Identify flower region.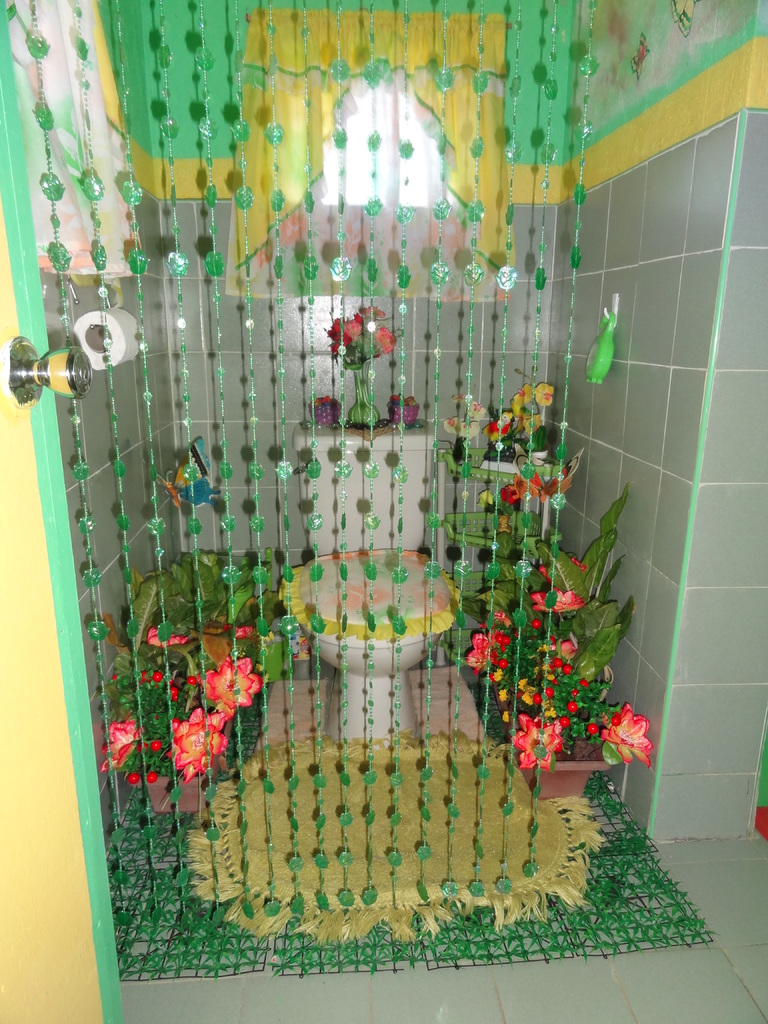
Region: x1=468, y1=631, x2=512, y2=680.
